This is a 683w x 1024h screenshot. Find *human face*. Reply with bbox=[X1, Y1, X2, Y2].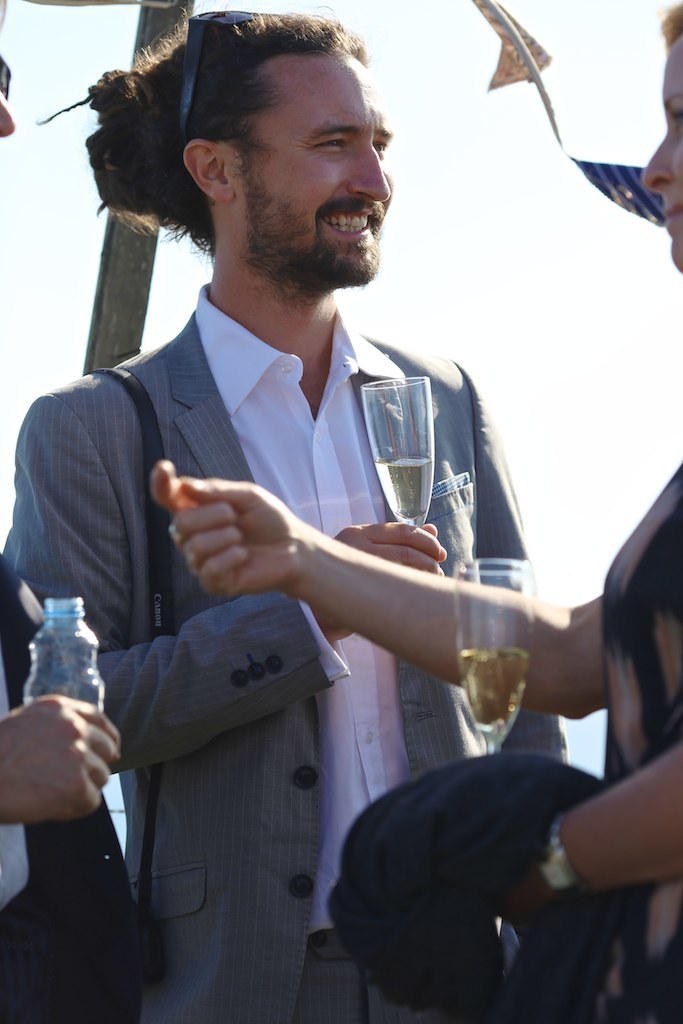
bbox=[637, 29, 682, 265].
